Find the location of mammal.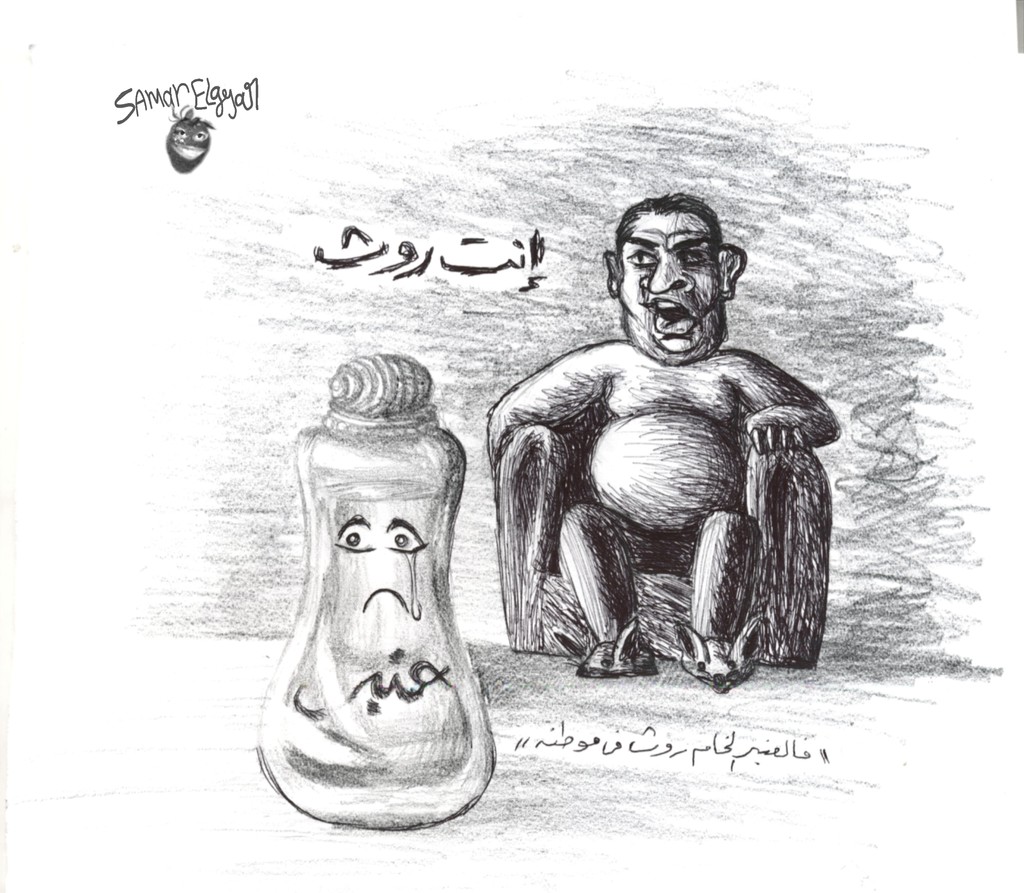
Location: 468:246:827:679.
